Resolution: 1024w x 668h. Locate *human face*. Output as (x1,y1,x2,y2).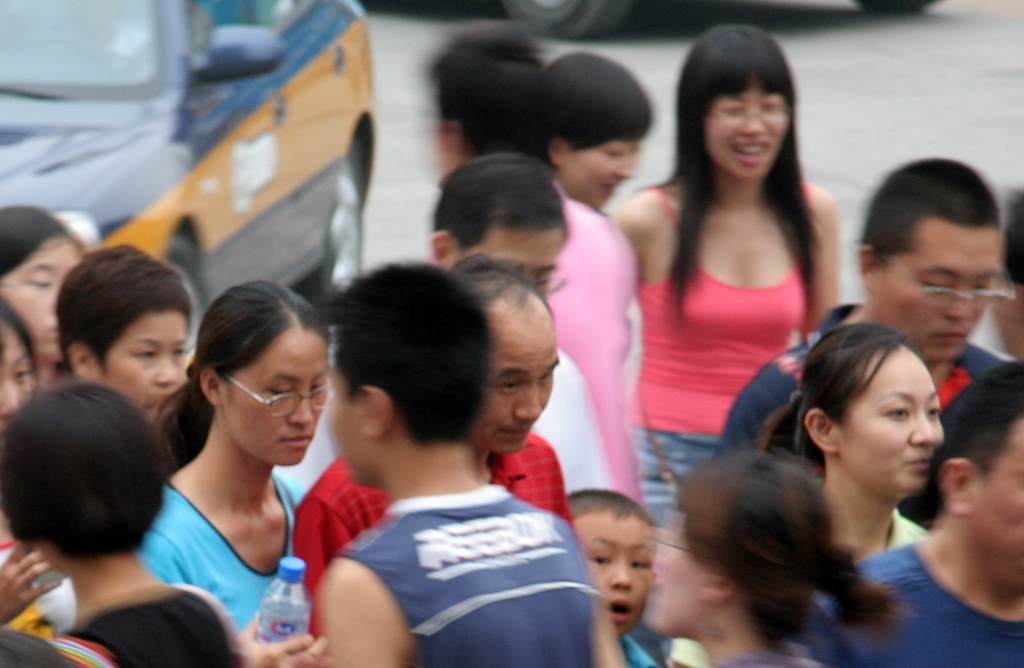
(104,308,187,422).
